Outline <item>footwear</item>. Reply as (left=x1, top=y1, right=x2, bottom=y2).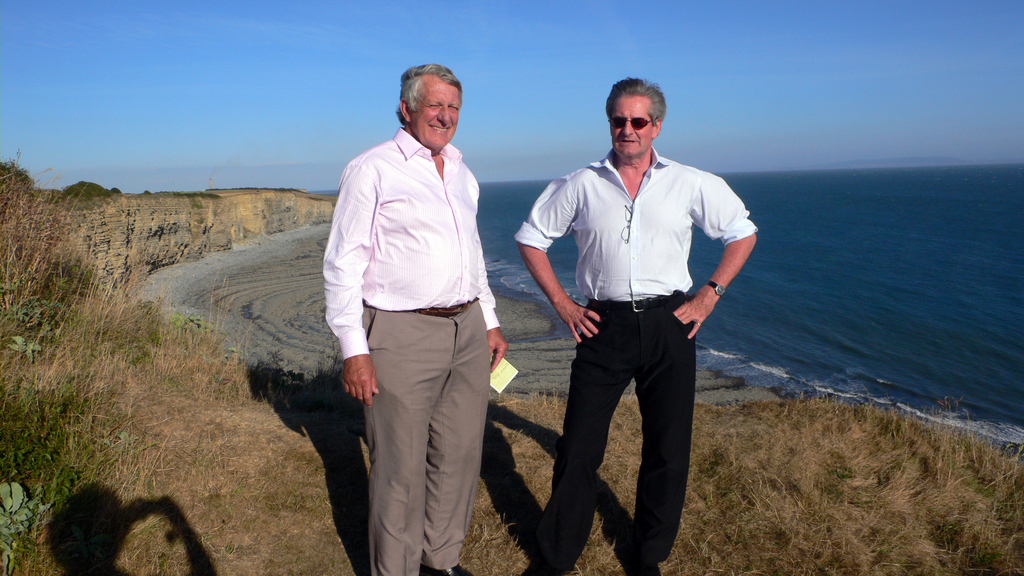
(left=623, top=569, right=662, bottom=575).
